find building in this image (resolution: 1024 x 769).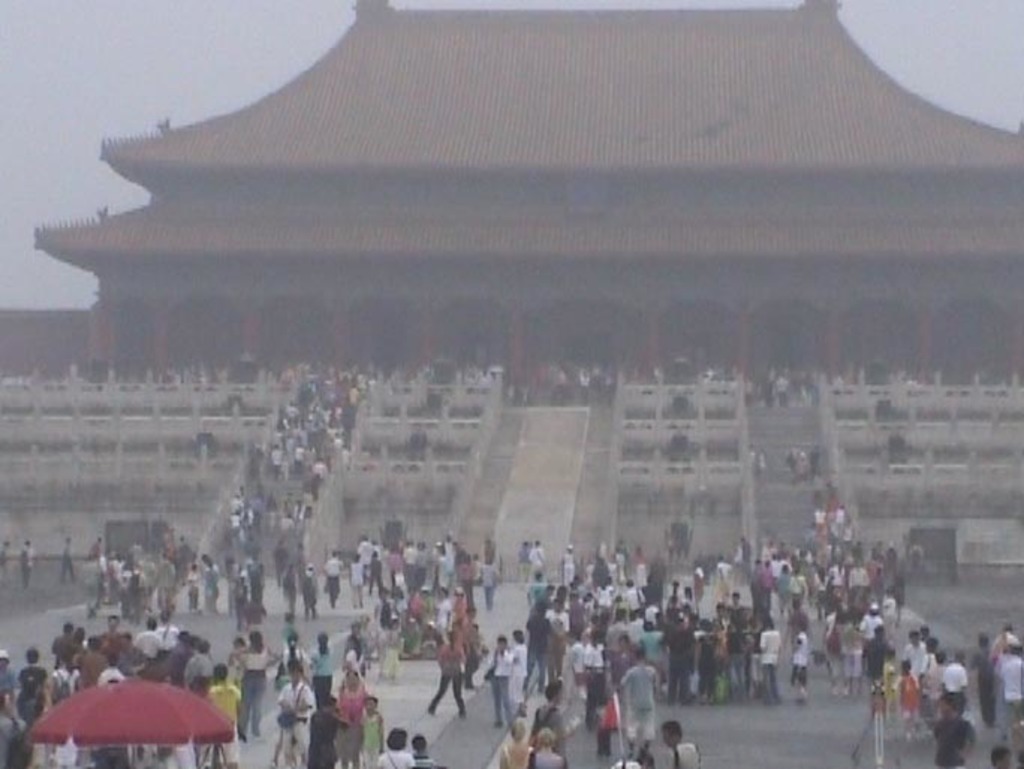
<bbox>0, 0, 1023, 396</bbox>.
